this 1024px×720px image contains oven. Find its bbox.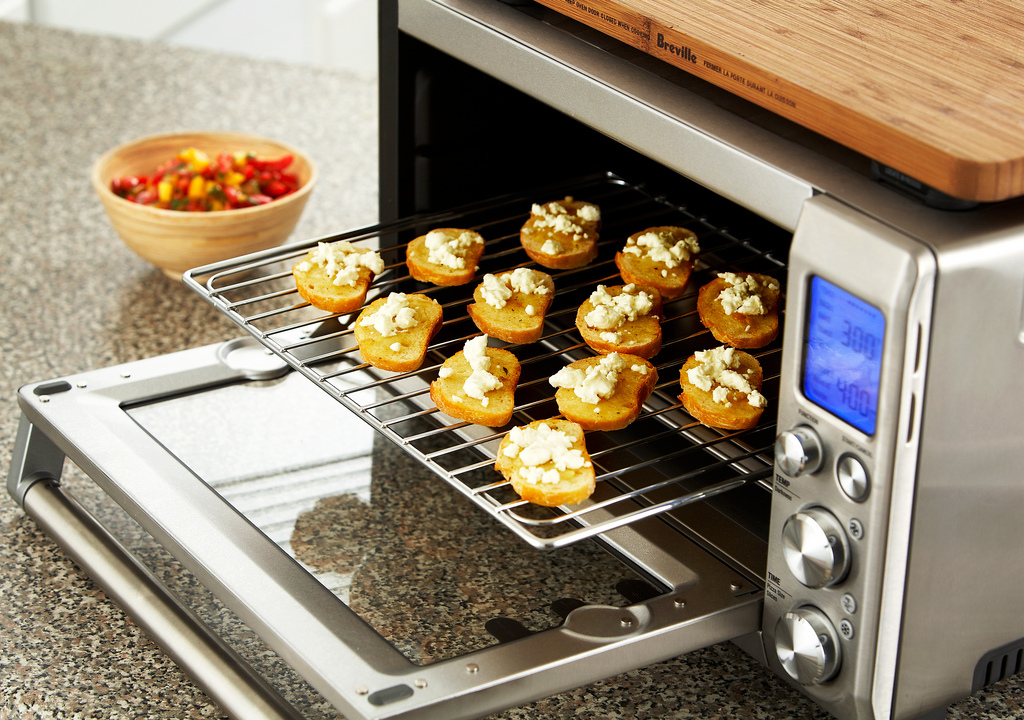
locate(4, 0, 1023, 719).
